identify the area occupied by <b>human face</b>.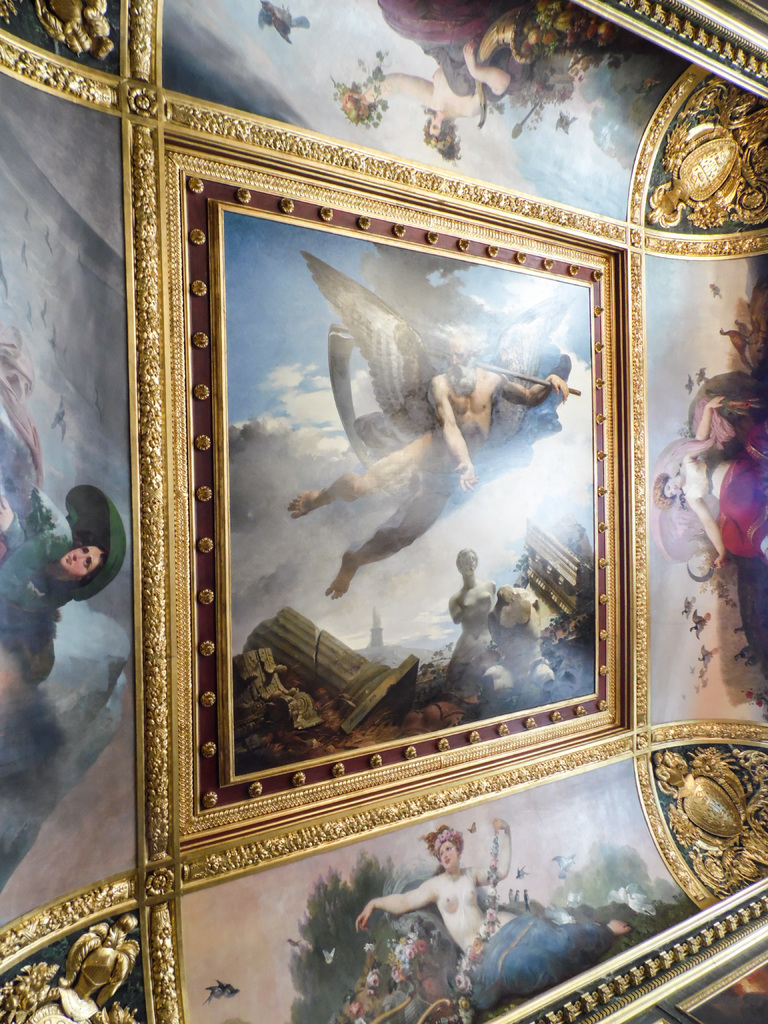
Area: box=[60, 546, 99, 574].
